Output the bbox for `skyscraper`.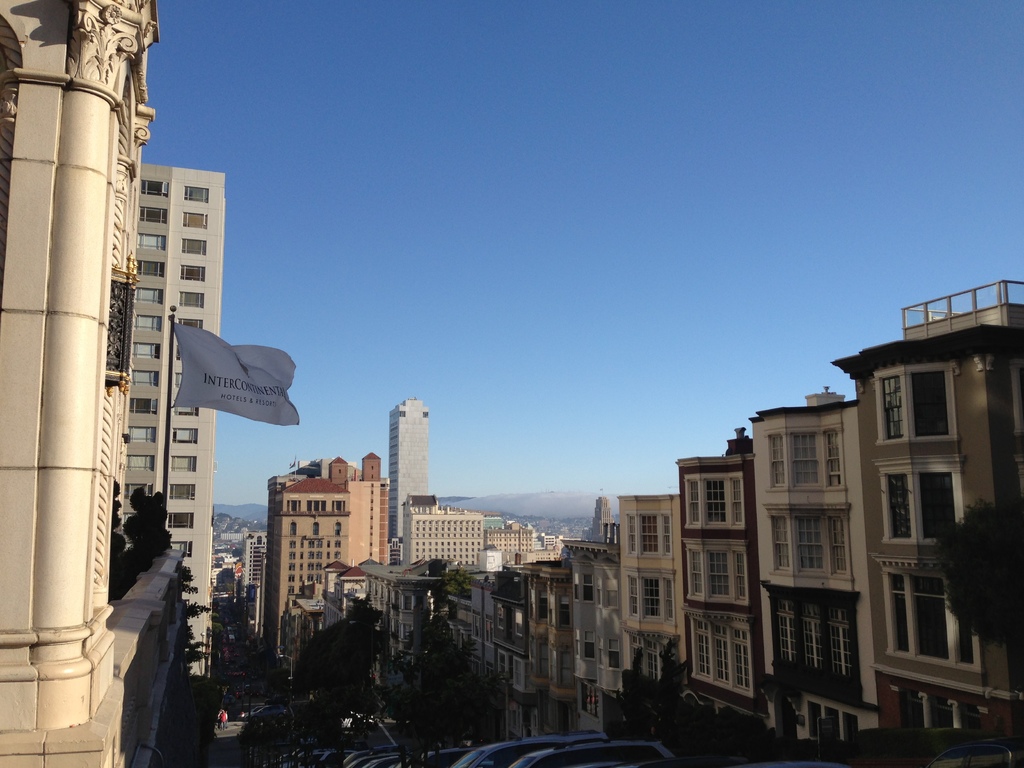
region(0, 0, 167, 767).
